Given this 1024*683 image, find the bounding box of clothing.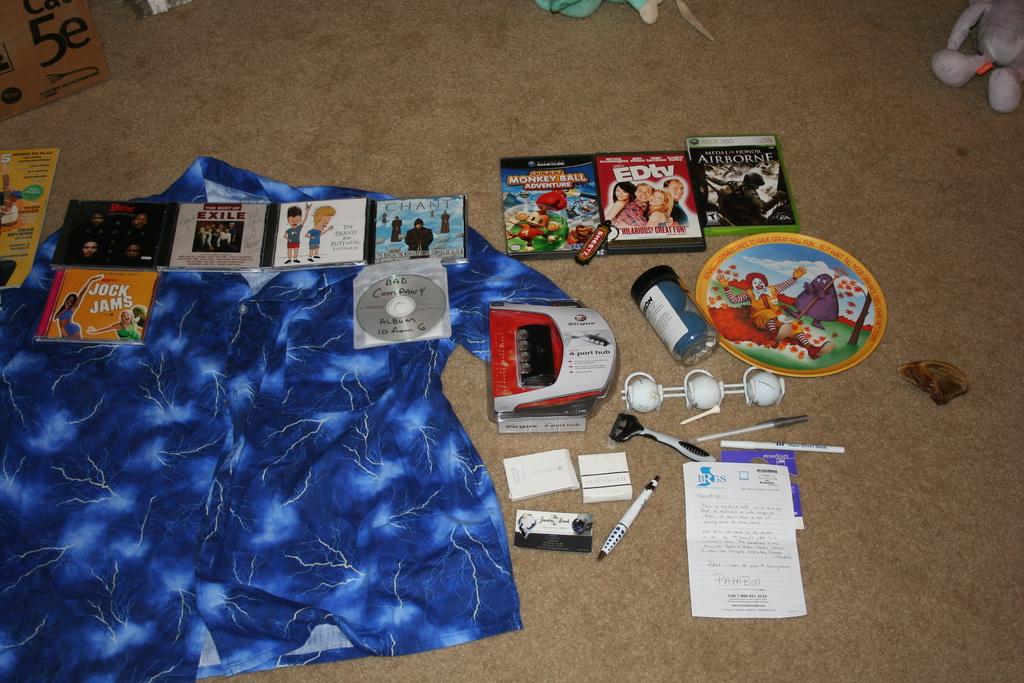
x1=289, y1=225, x2=303, y2=250.
